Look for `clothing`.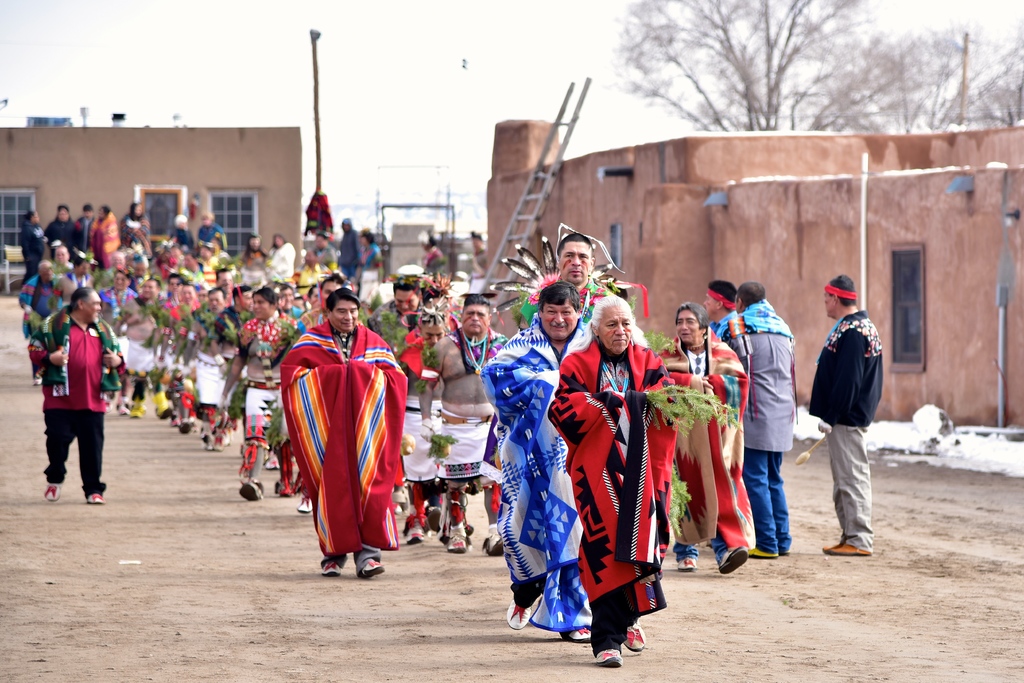
Found: (left=171, top=227, right=192, bottom=248).
